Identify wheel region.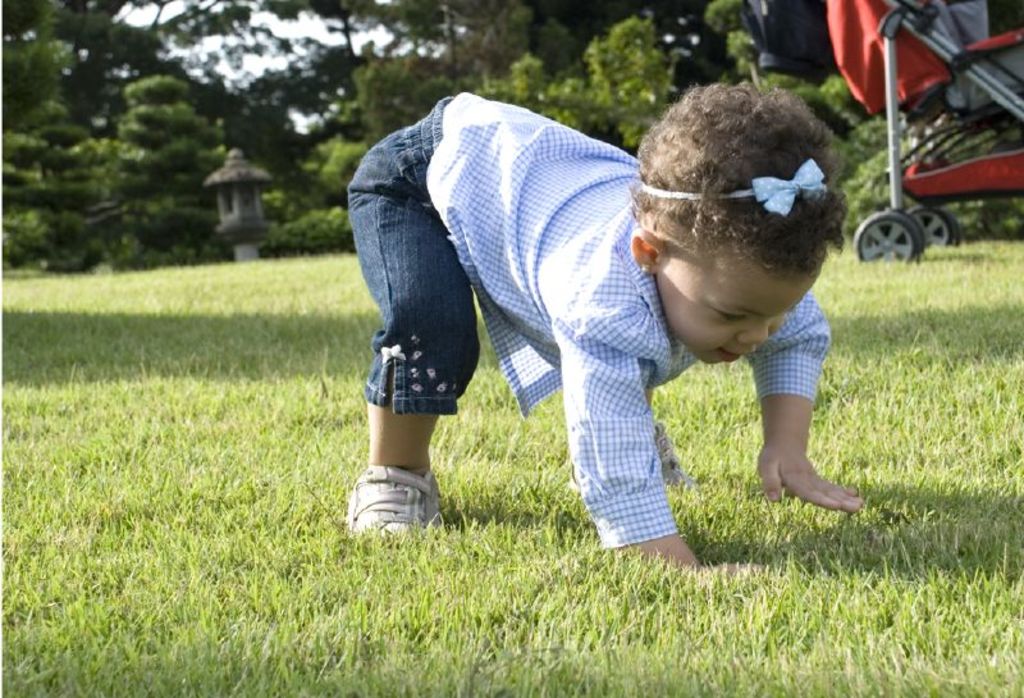
Region: Rect(911, 207, 960, 247).
